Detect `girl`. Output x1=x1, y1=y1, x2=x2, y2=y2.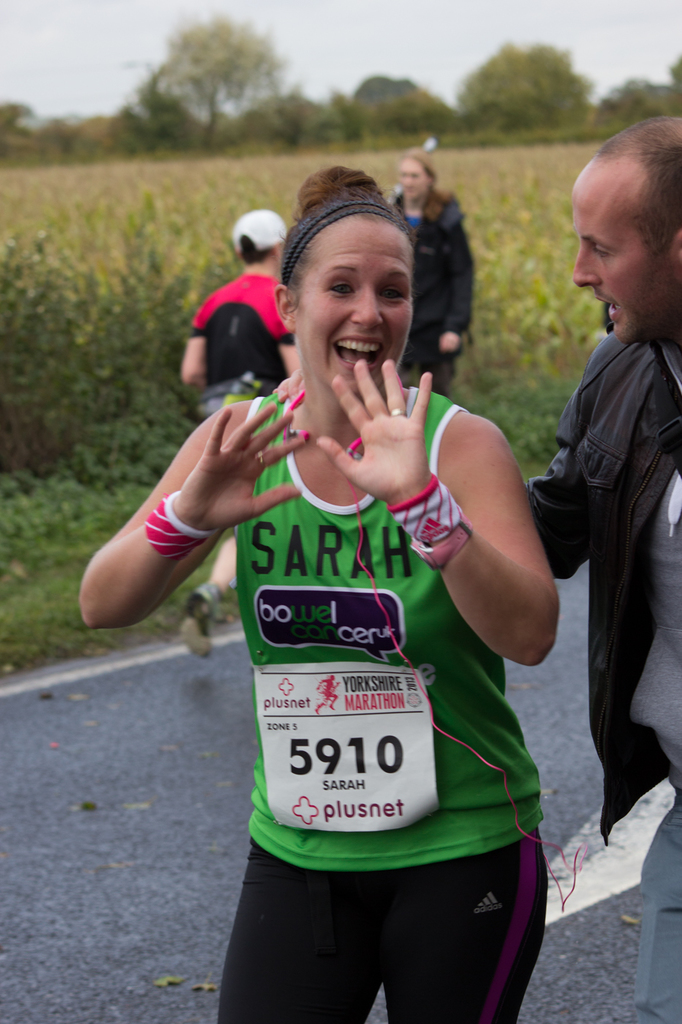
x1=72, y1=162, x2=562, y2=1014.
